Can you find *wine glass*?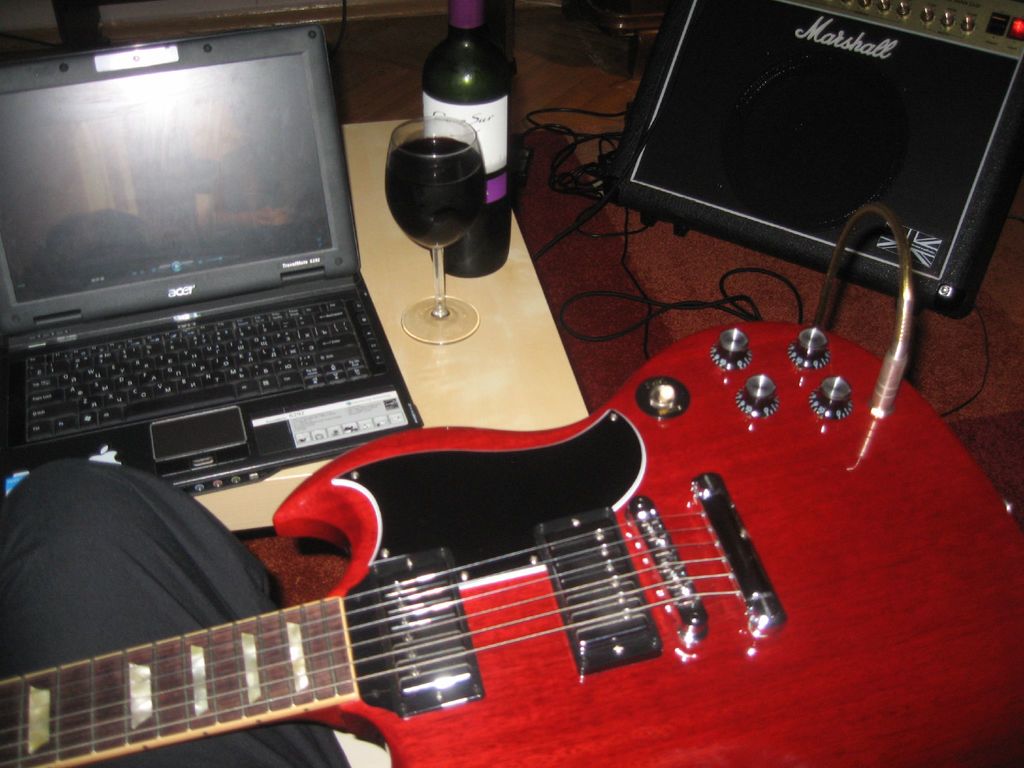
Yes, bounding box: 384, 118, 486, 342.
